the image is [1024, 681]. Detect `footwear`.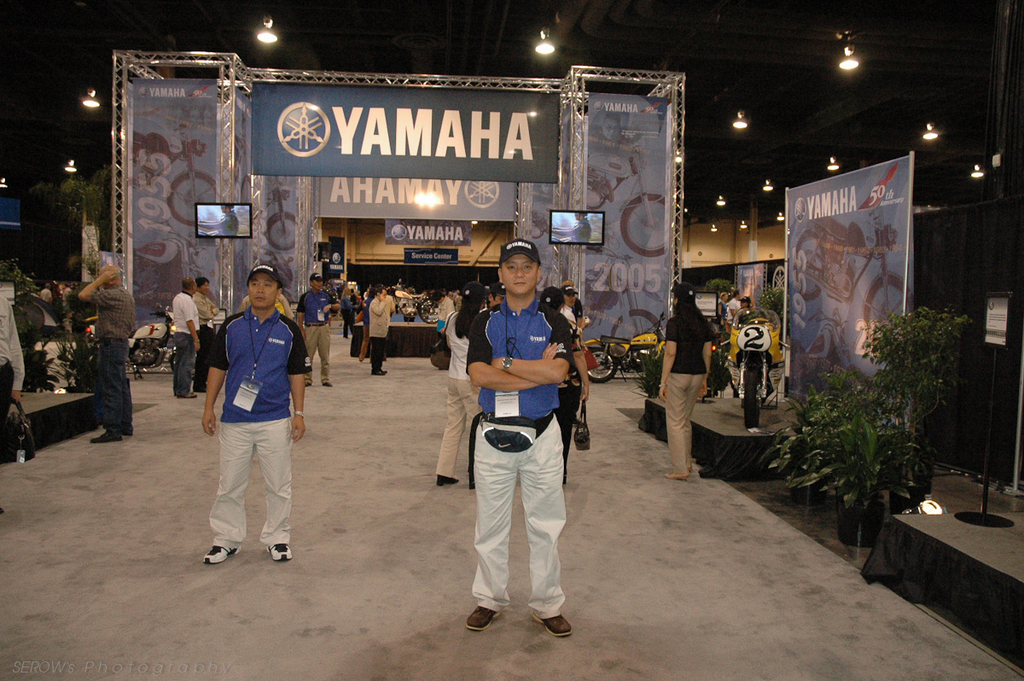
Detection: 322,380,332,385.
